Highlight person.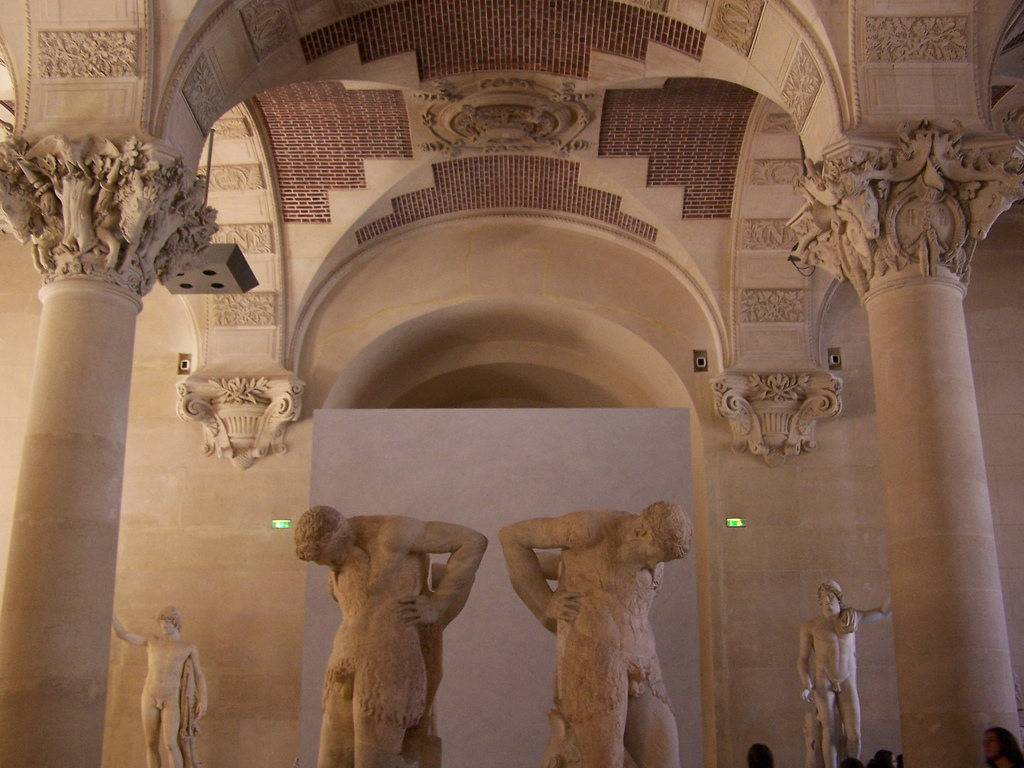
Highlighted region: box=[874, 748, 900, 767].
